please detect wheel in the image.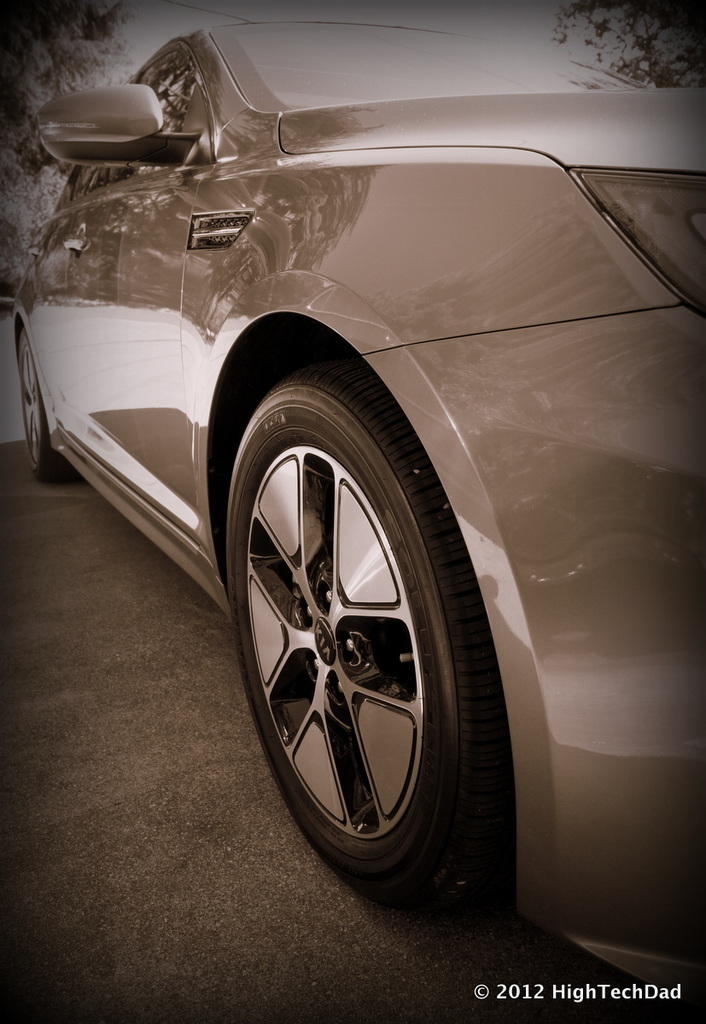
bbox(230, 388, 479, 885).
